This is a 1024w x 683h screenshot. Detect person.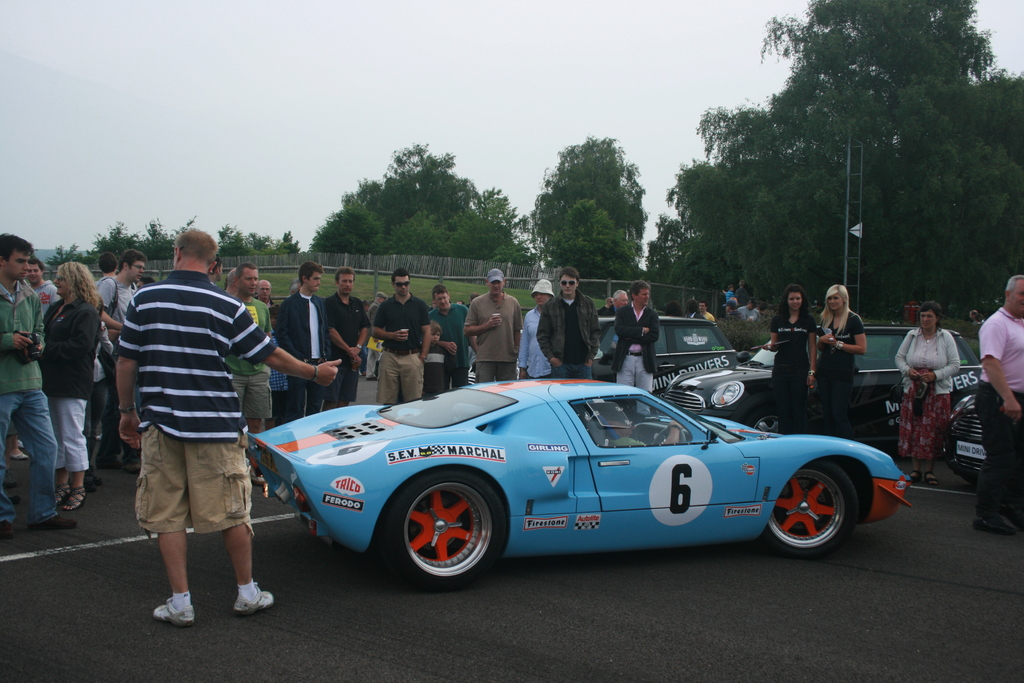
region(810, 277, 870, 434).
